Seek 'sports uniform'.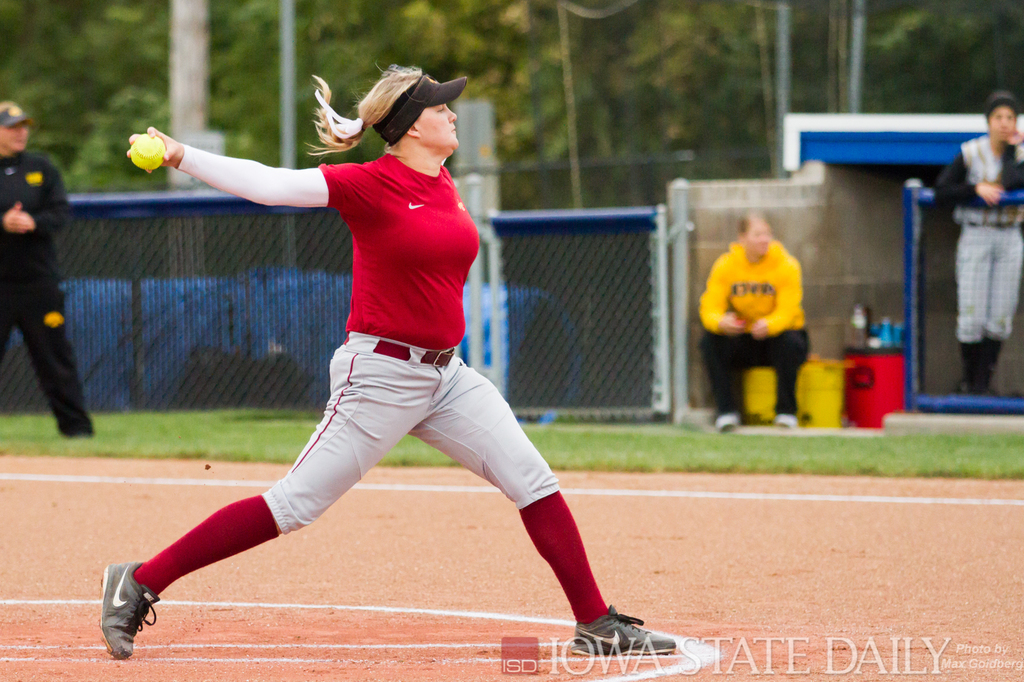
100:78:654:654.
